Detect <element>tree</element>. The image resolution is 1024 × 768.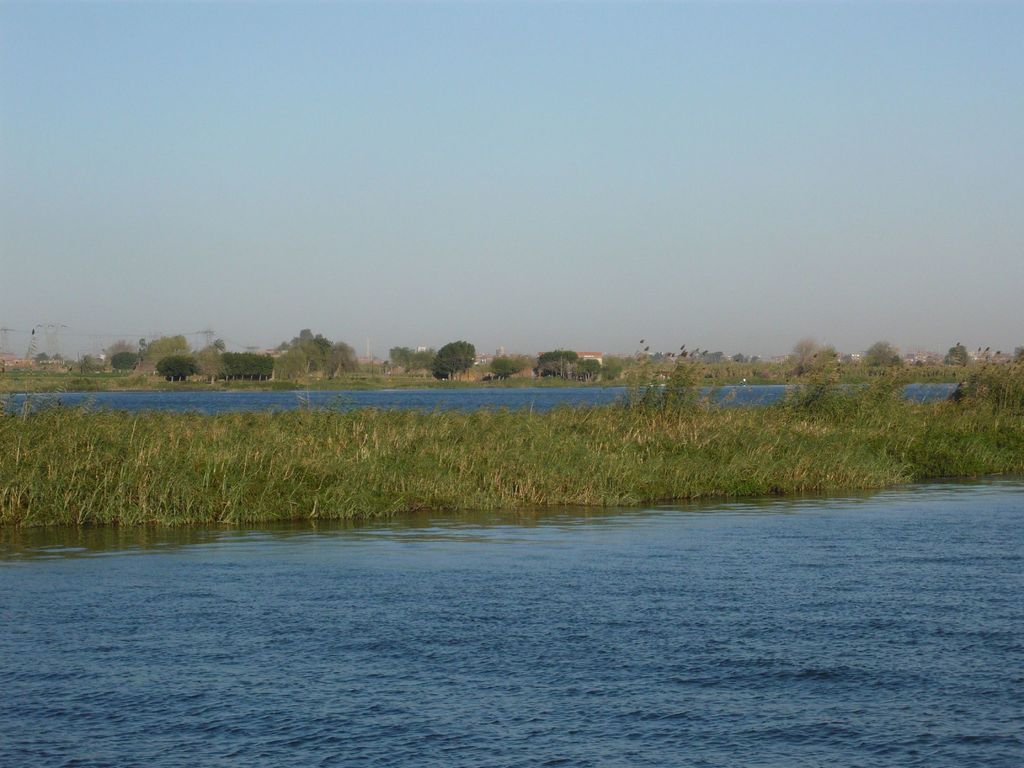
(486,352,518,388).
